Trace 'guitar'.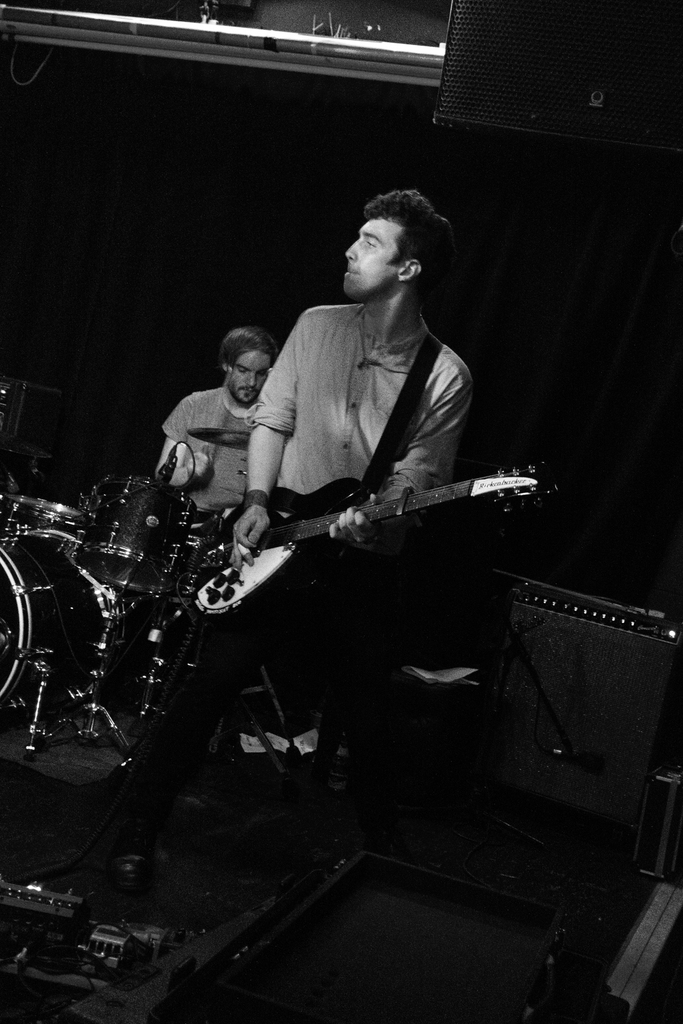
Traced to crop(190, 461, 561, 621).
